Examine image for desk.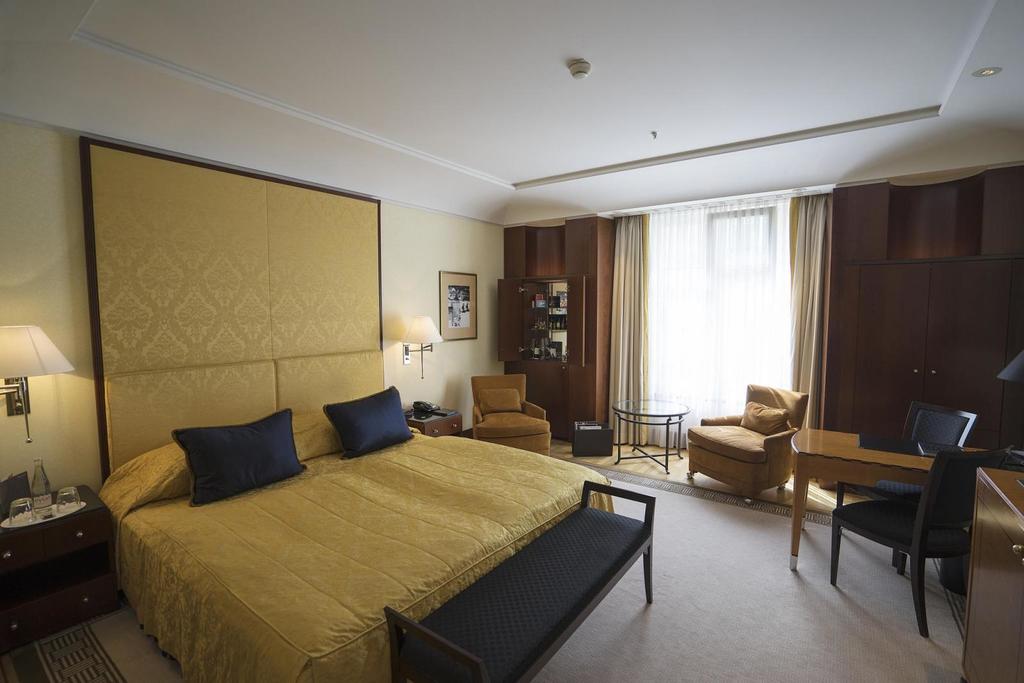
Examination result: [x1=2, y1=470, x2=124, y2=646].
